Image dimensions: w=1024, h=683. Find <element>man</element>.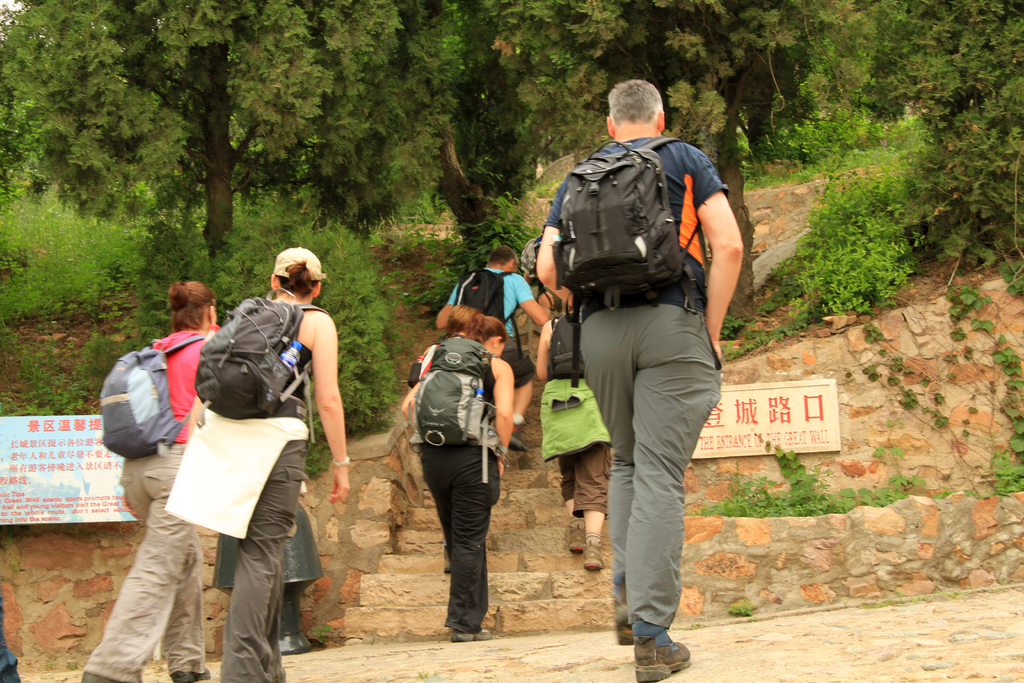
BBox(532, 84, 749, 664).
